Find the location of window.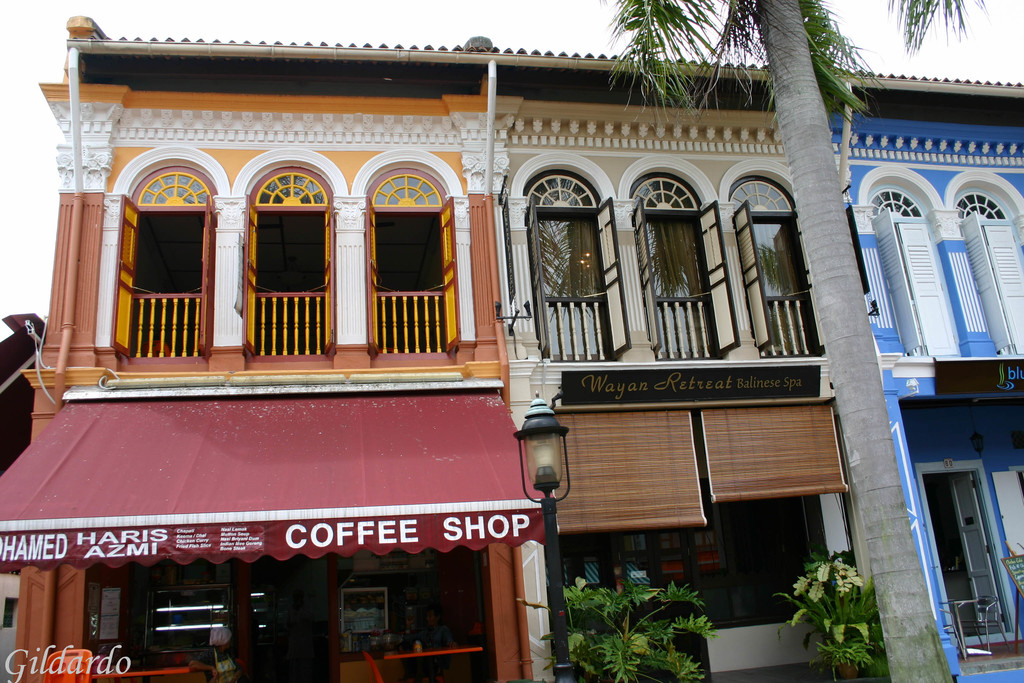
Location: bbox(233, 155, 339, 358).
